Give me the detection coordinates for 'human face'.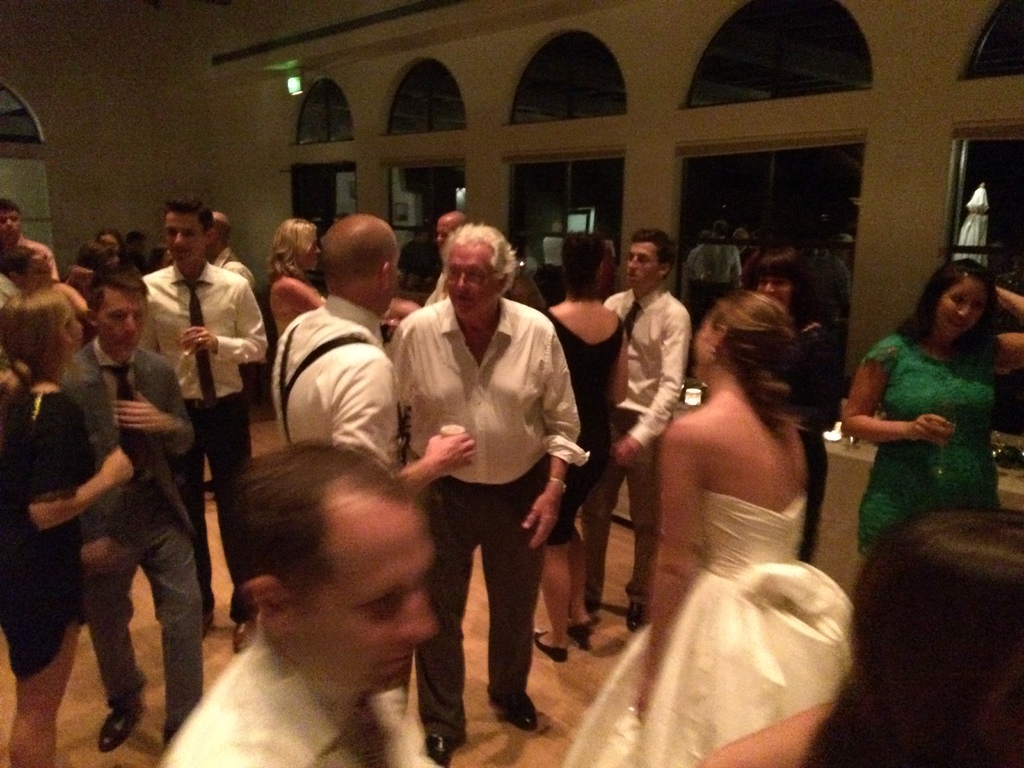
[72, 311, 80, 346].
